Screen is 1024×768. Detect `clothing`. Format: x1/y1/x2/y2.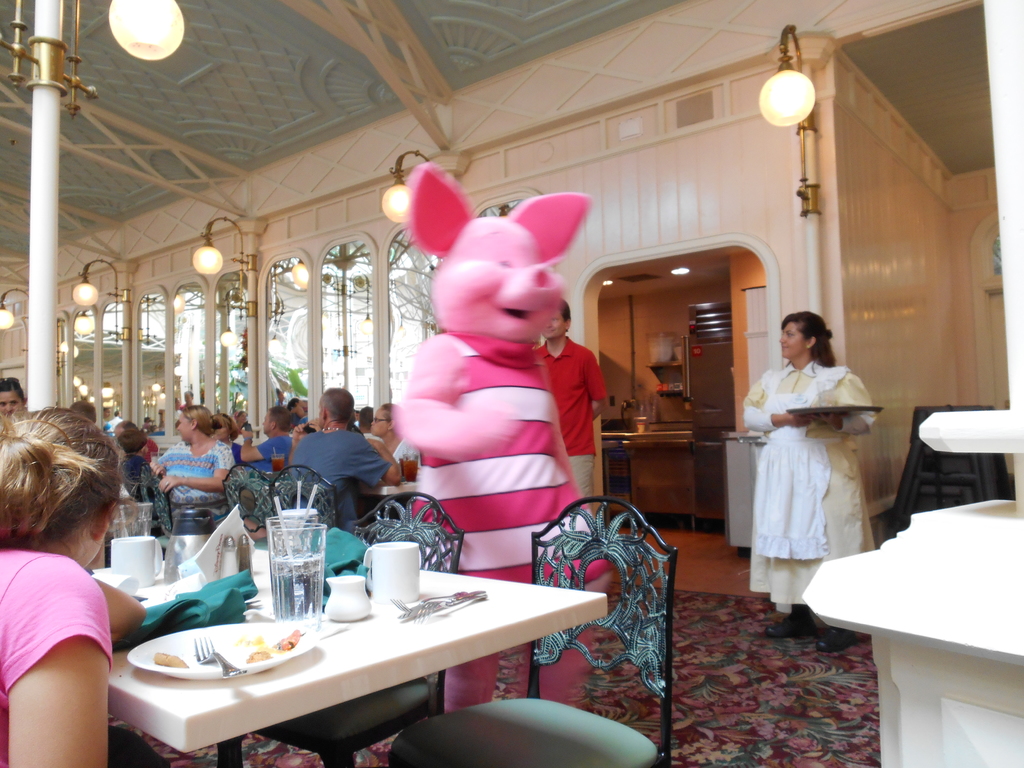
163/442/241/518.
